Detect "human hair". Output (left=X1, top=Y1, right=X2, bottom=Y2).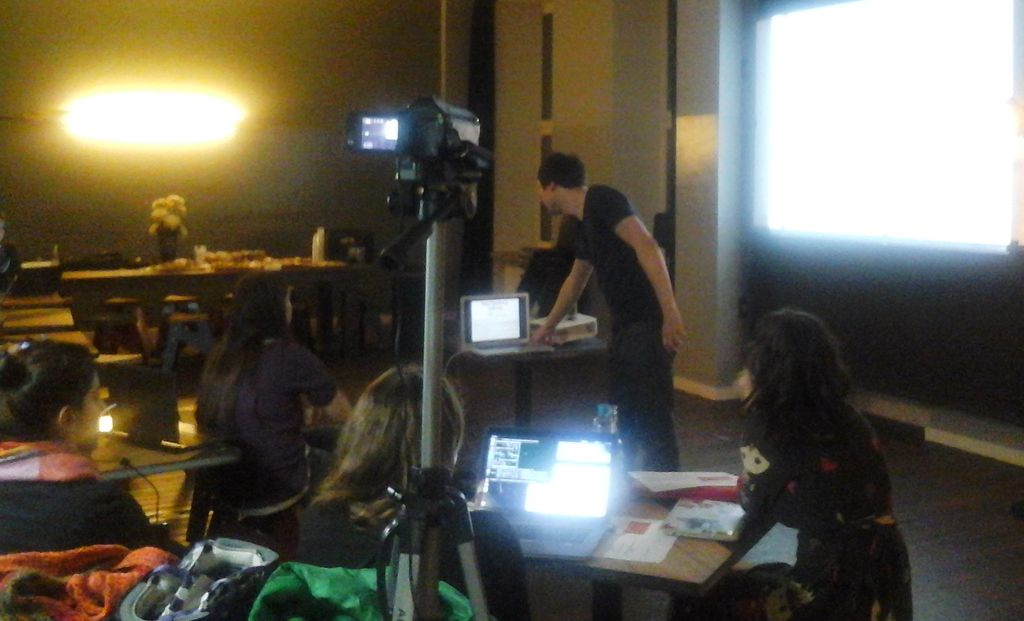
(left=8, top=349, right=93, bottom=461).
